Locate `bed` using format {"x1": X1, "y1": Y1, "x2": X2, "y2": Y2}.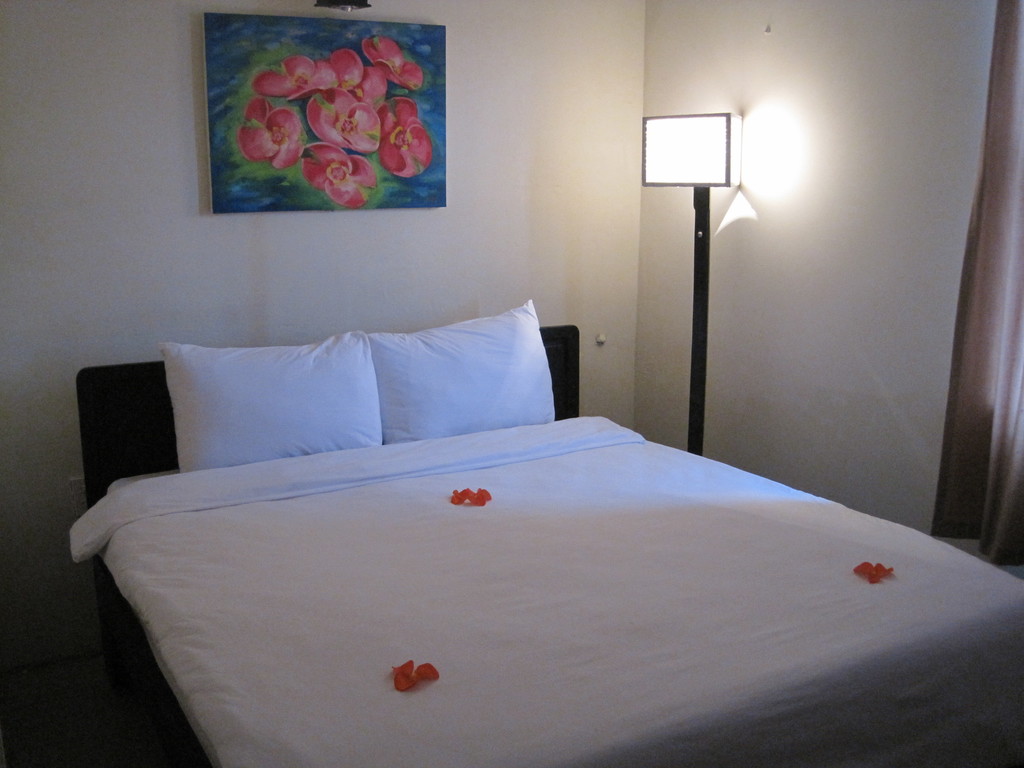
{"x1": 72, "y1": 294, "x2": 1023, "y2": 767}.
